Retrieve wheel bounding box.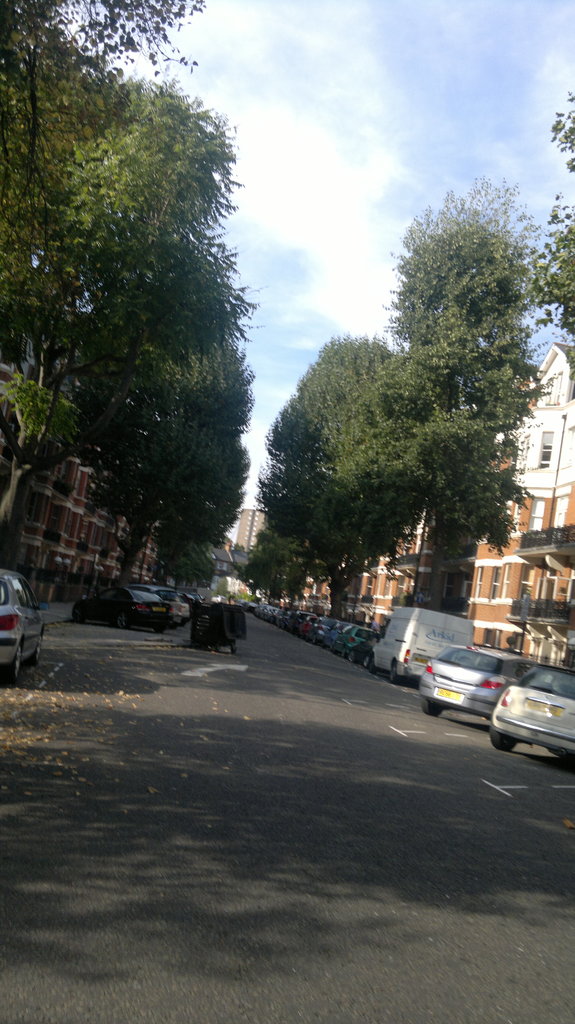
Bounding box: {"x1": 491, "y1": 725, "x2": 511, "y2": 748}.
